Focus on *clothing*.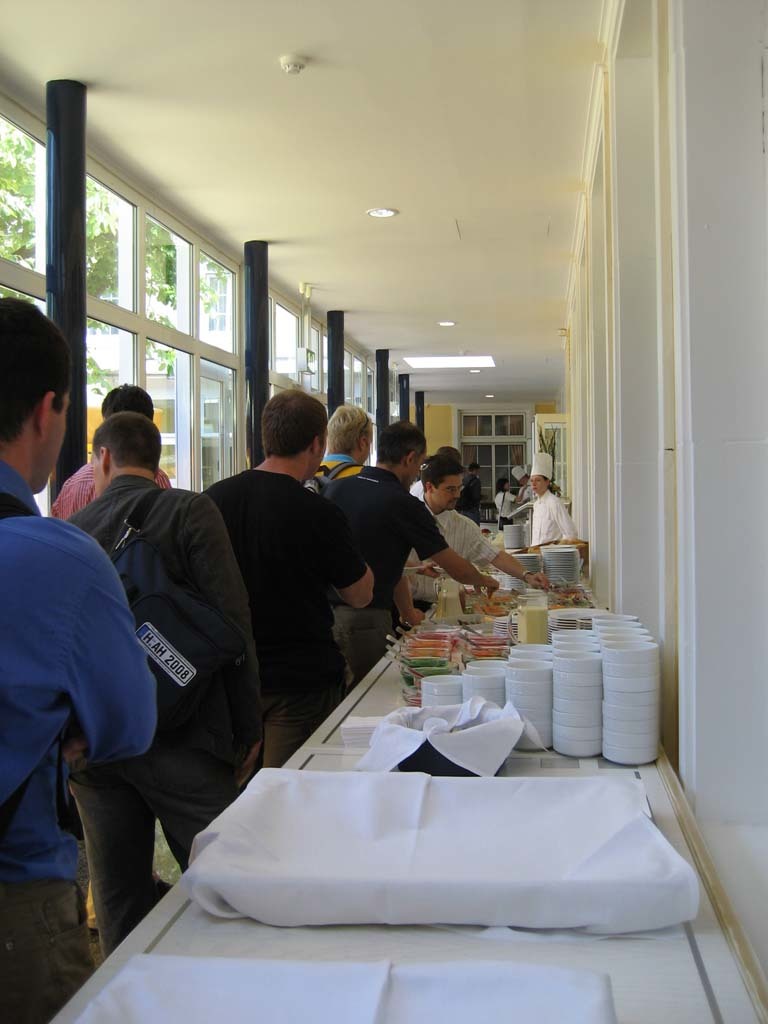
Focused at 53/472/259/960.
